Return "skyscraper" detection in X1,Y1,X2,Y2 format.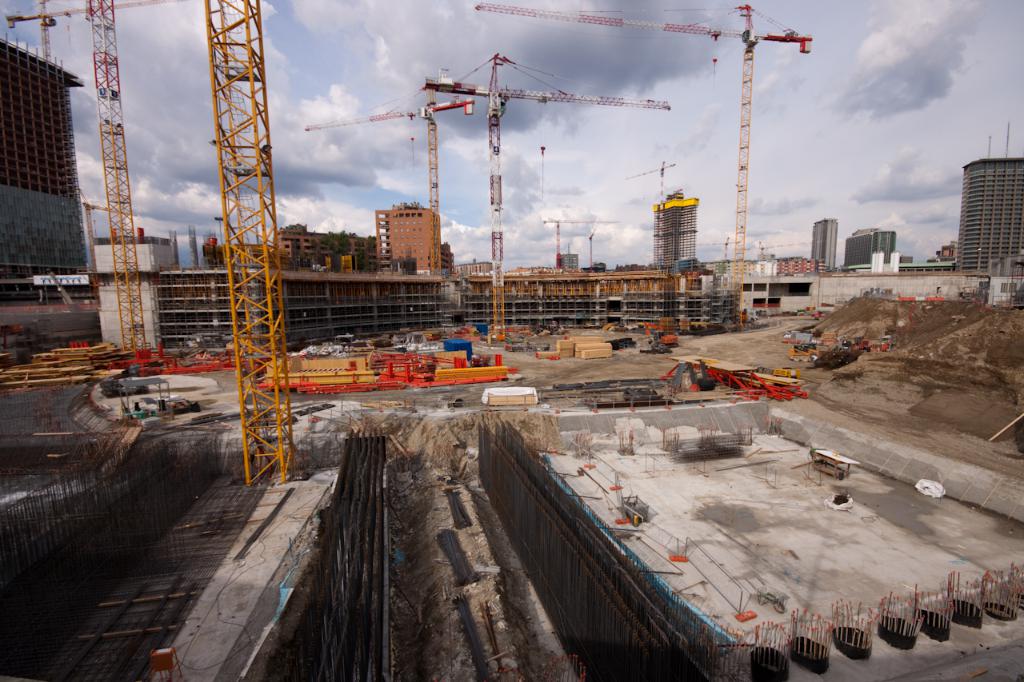
842,229,897,273.
